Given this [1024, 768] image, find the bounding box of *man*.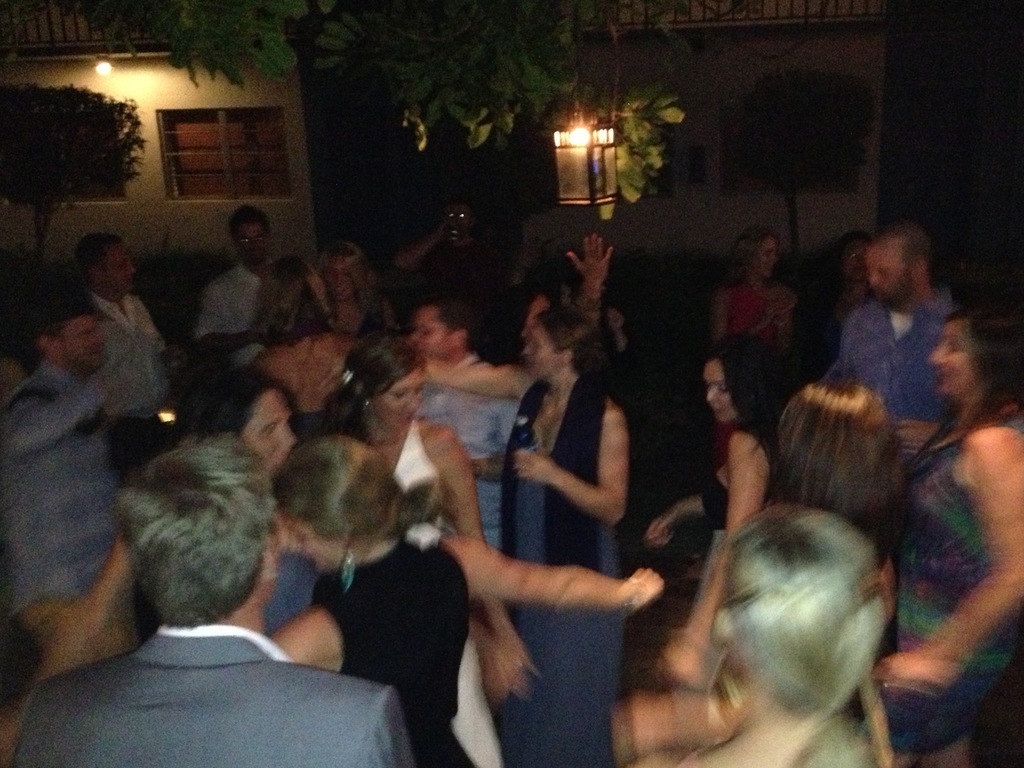
0,287,143,685.
